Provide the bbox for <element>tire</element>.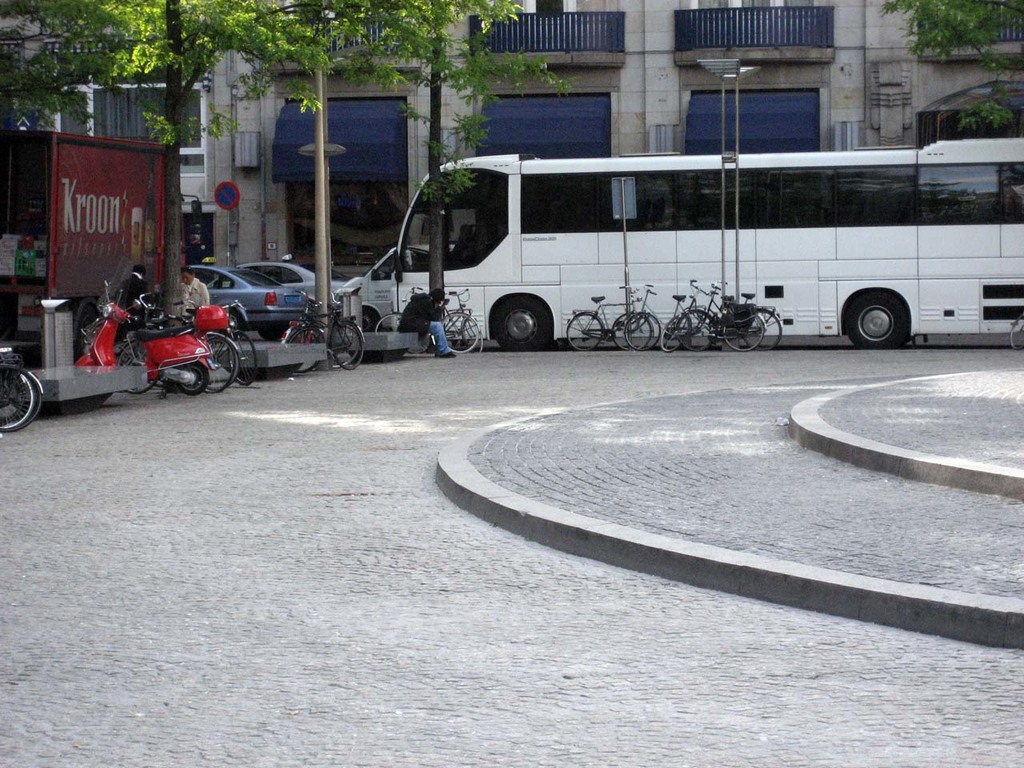
{"x1": 118, "y1": 338, "x2": 160, "y2": 390}.
